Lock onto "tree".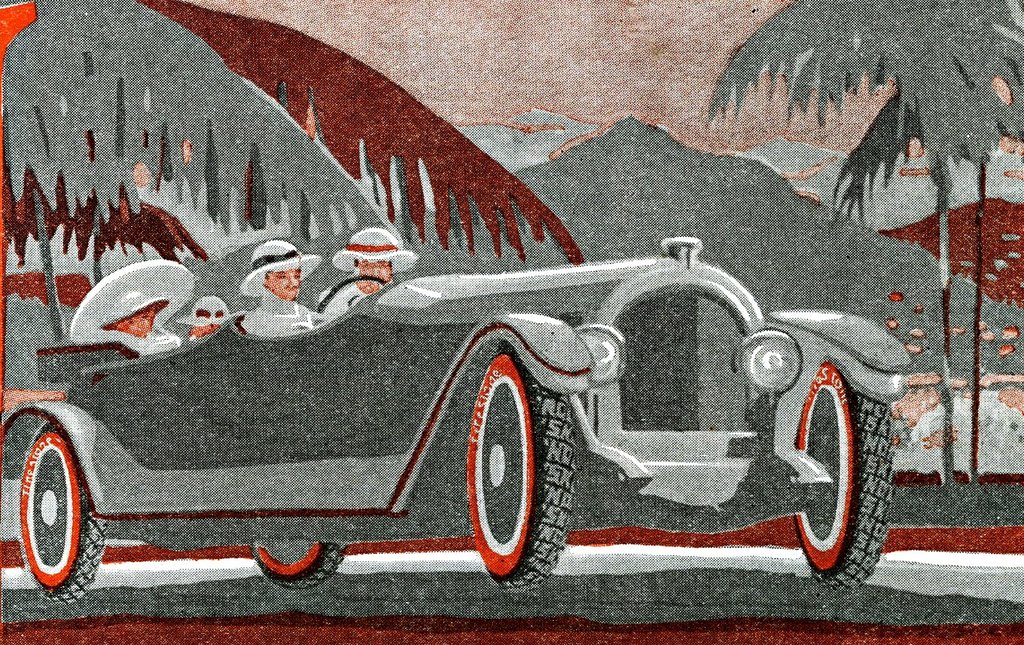
Locked: x1=0 y1=0 x2=585 y2=348.
